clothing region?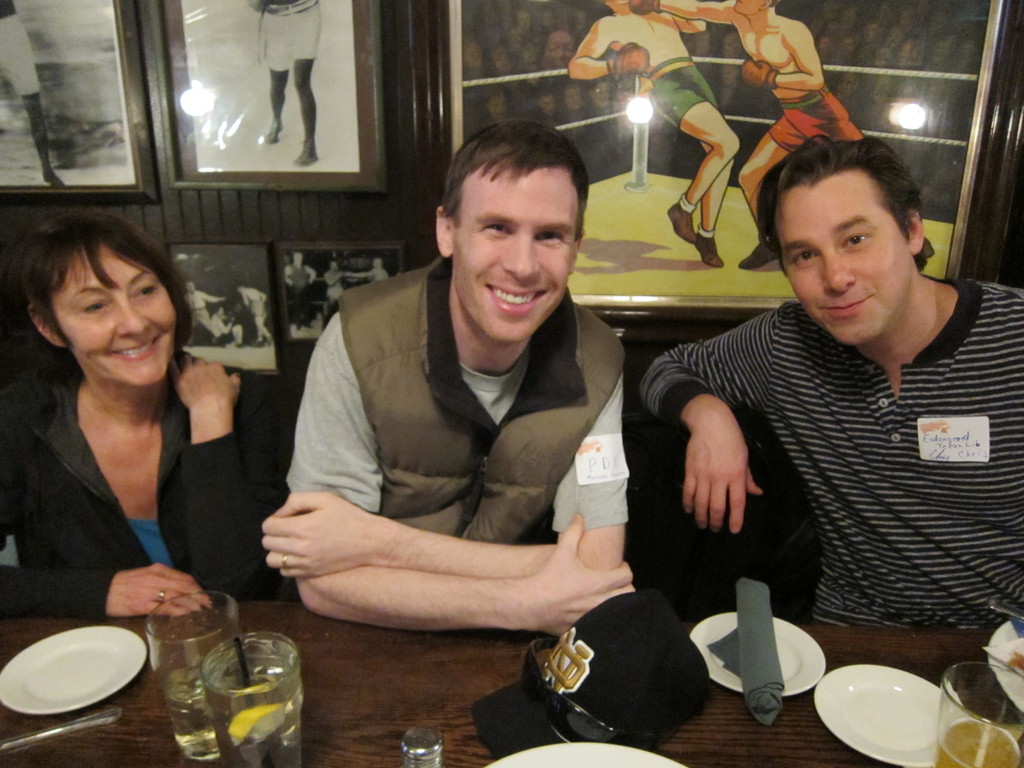
pyautogui.locateOnScreen(770, 85, 860, 152)
